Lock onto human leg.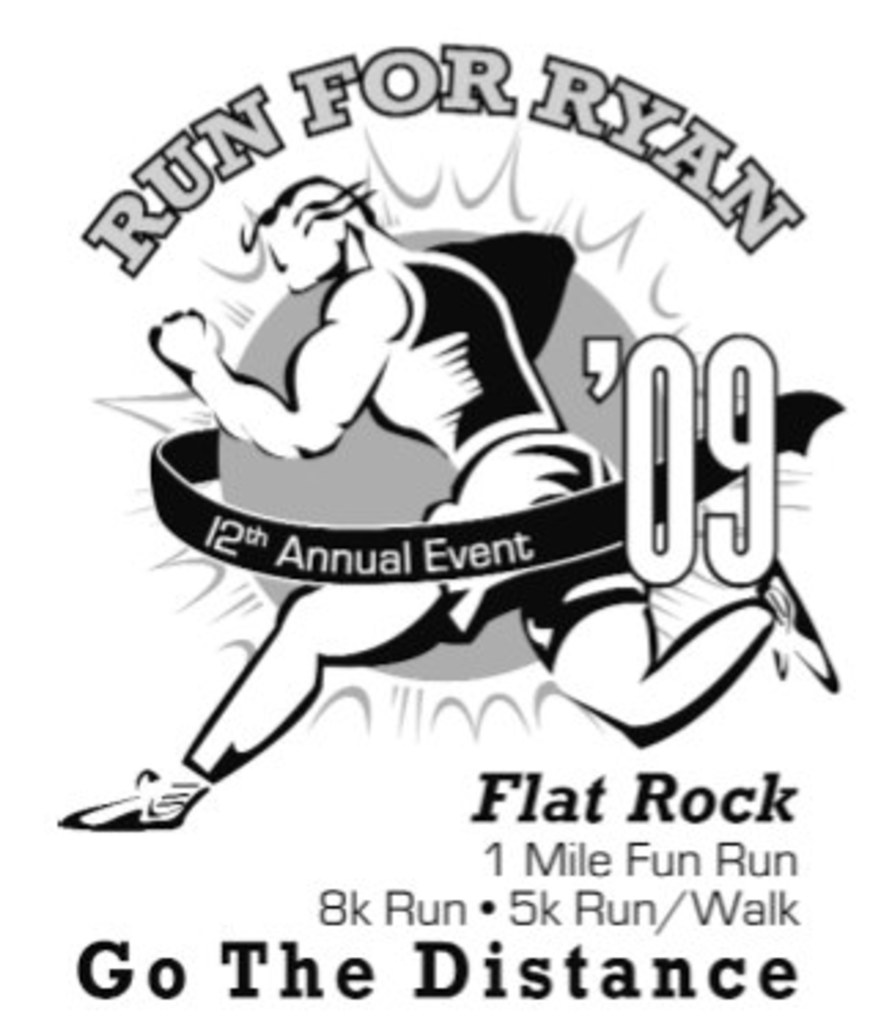
Locked: (516,431,851,749).
